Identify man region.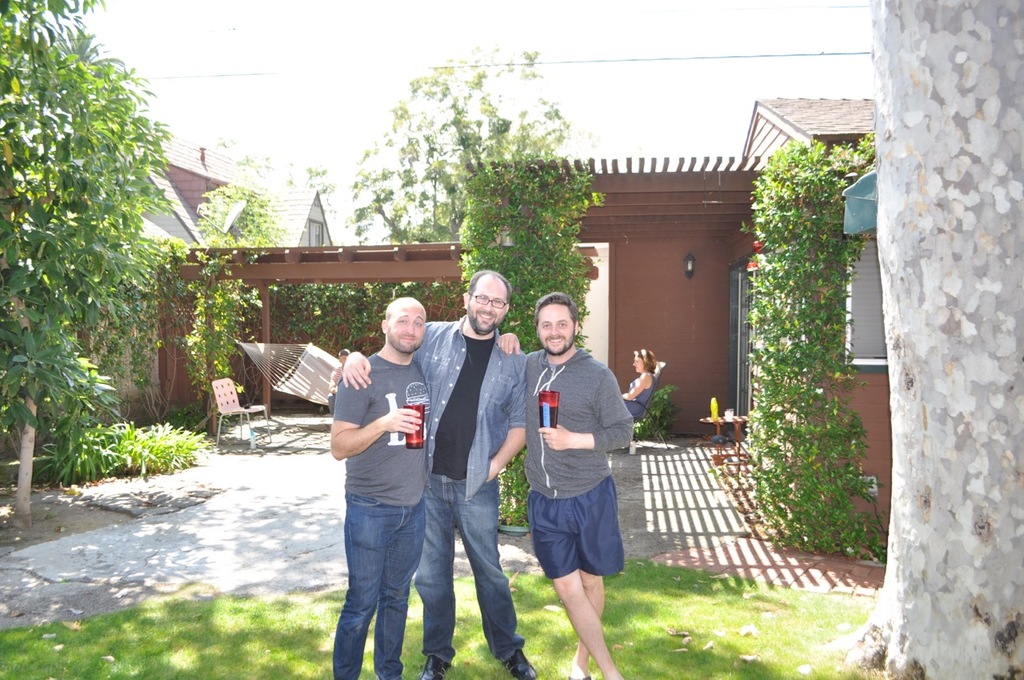
Region: <bbox>330, 298, 431, 679</bbox>.
